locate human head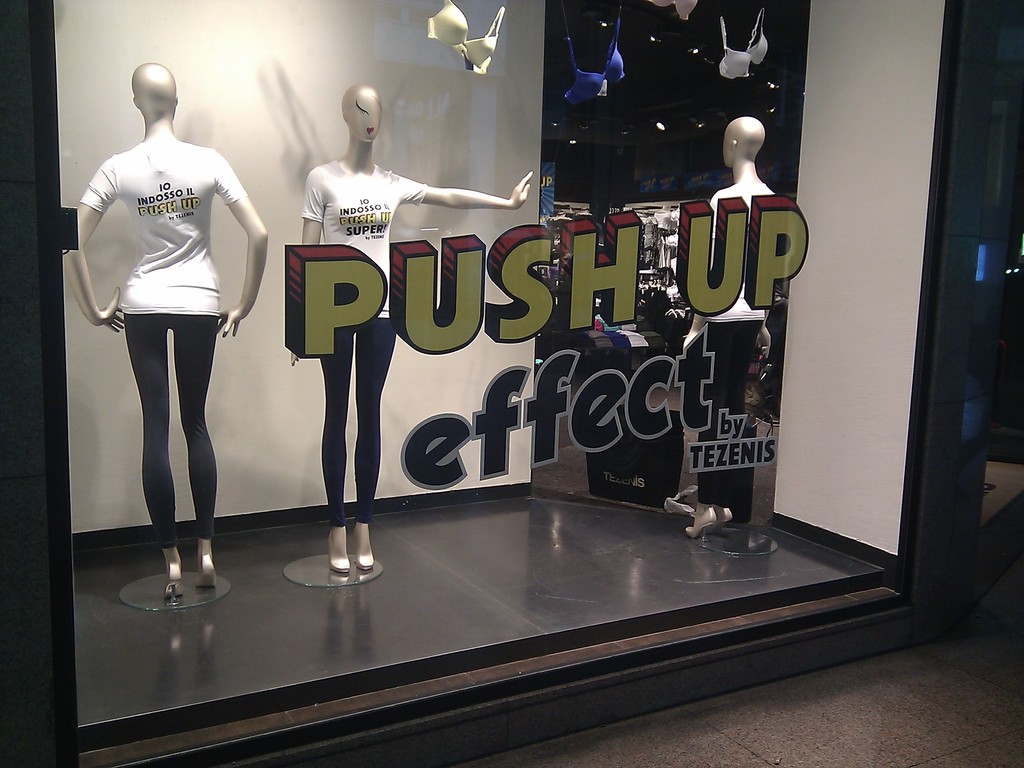
{"left": 721, "top": 115, "right": 765, "bottom": 165}
